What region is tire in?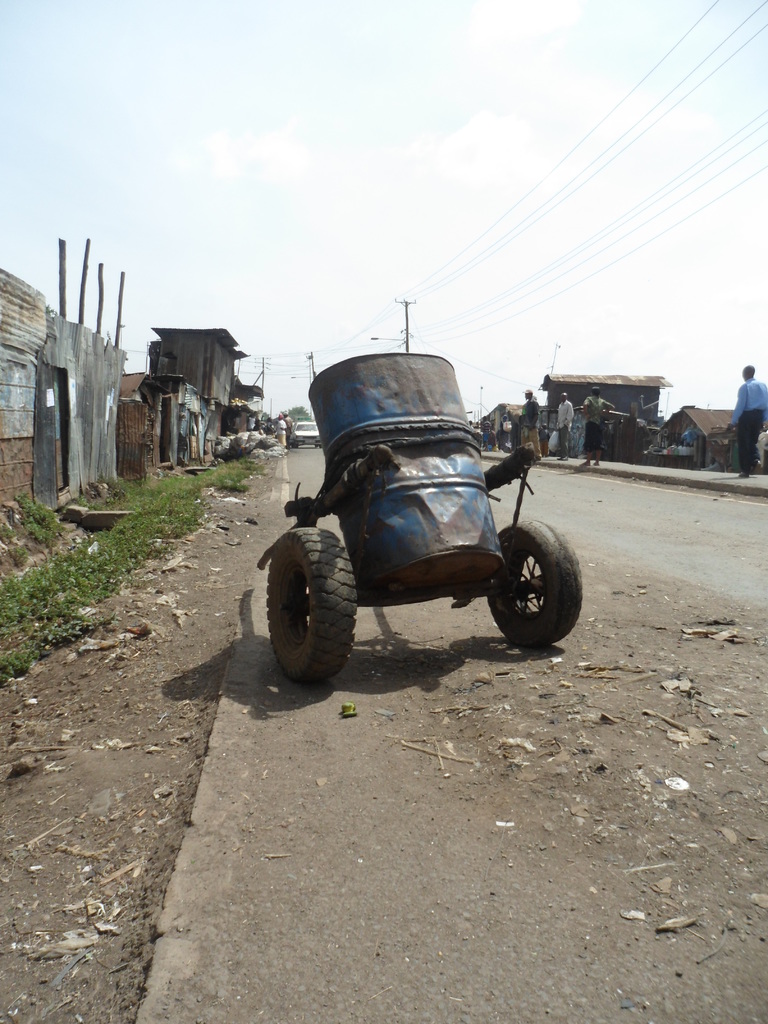
263:524:356:688.
